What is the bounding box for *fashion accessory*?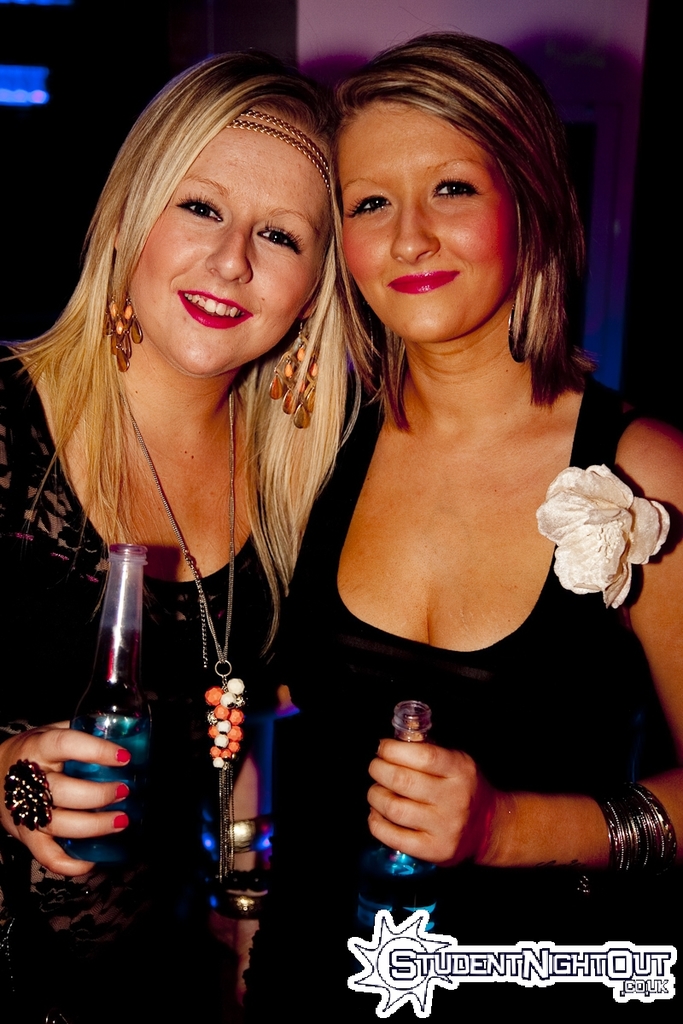
left=106, top=267, right=142, bottom=364.
